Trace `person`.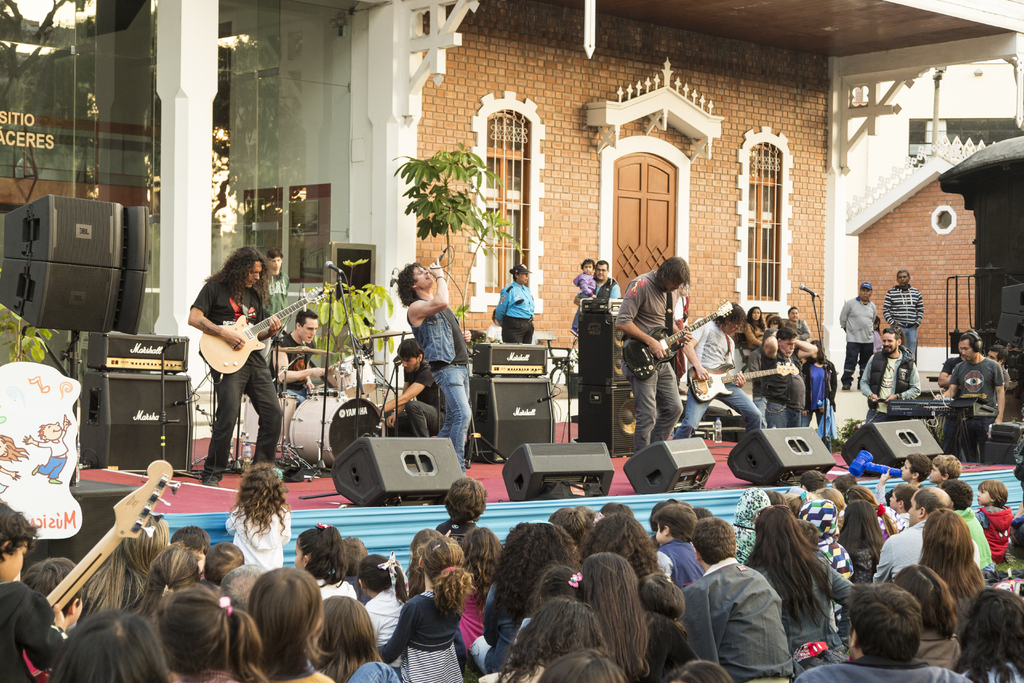
Traced to bbox=[375, 334, 454, 438].
